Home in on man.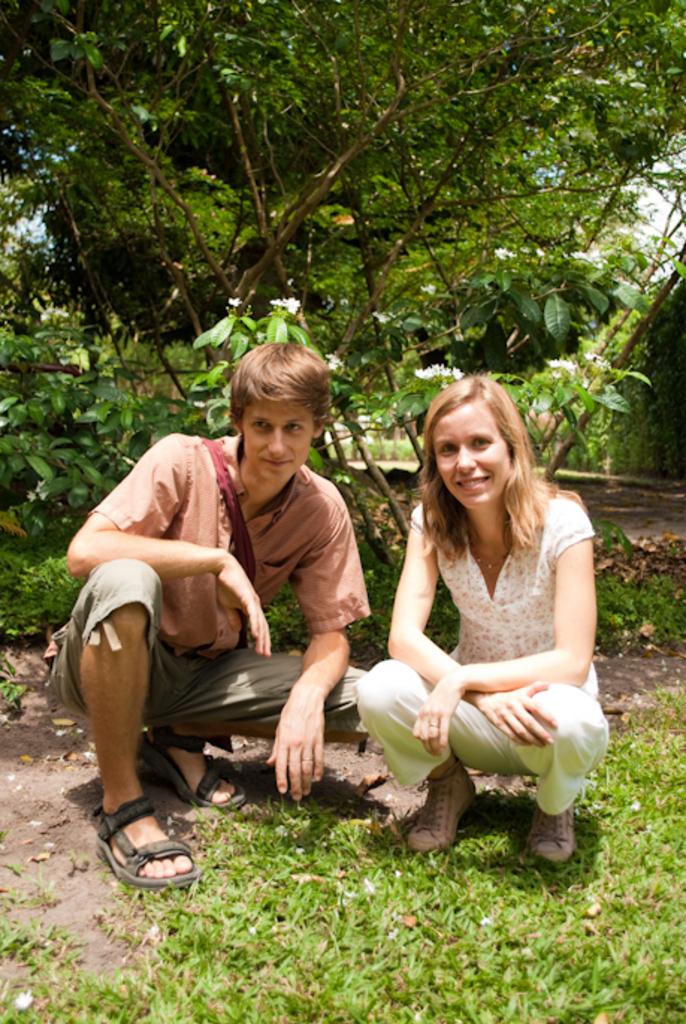
Homed in at (57, 366, 366, 863).
